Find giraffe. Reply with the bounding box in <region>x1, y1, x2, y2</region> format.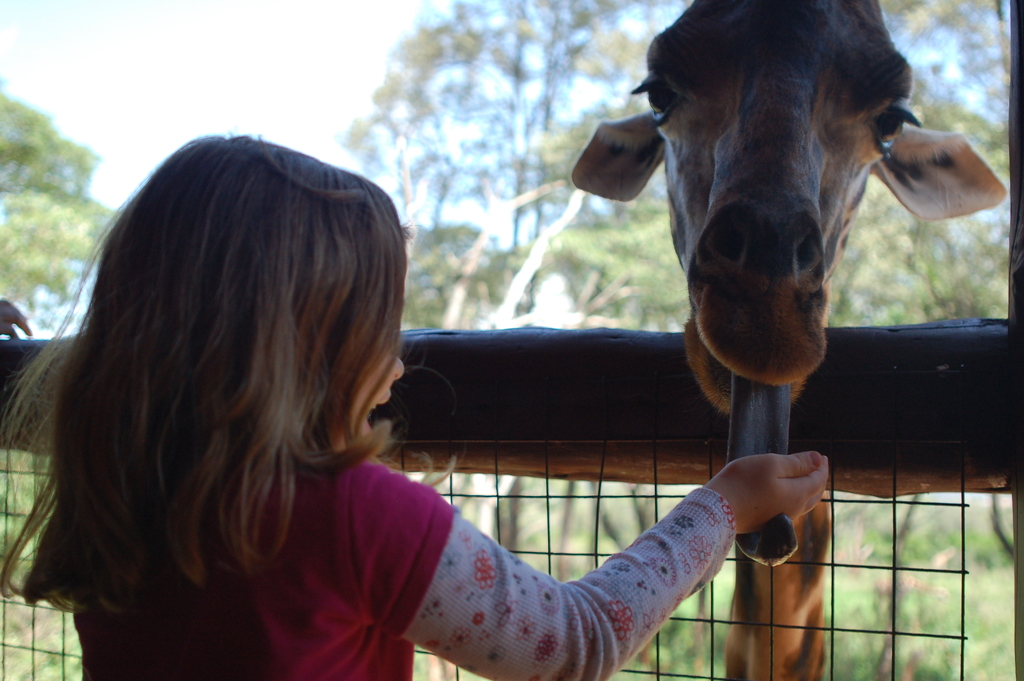
<region>571, 0, 1009, 680</region>.
